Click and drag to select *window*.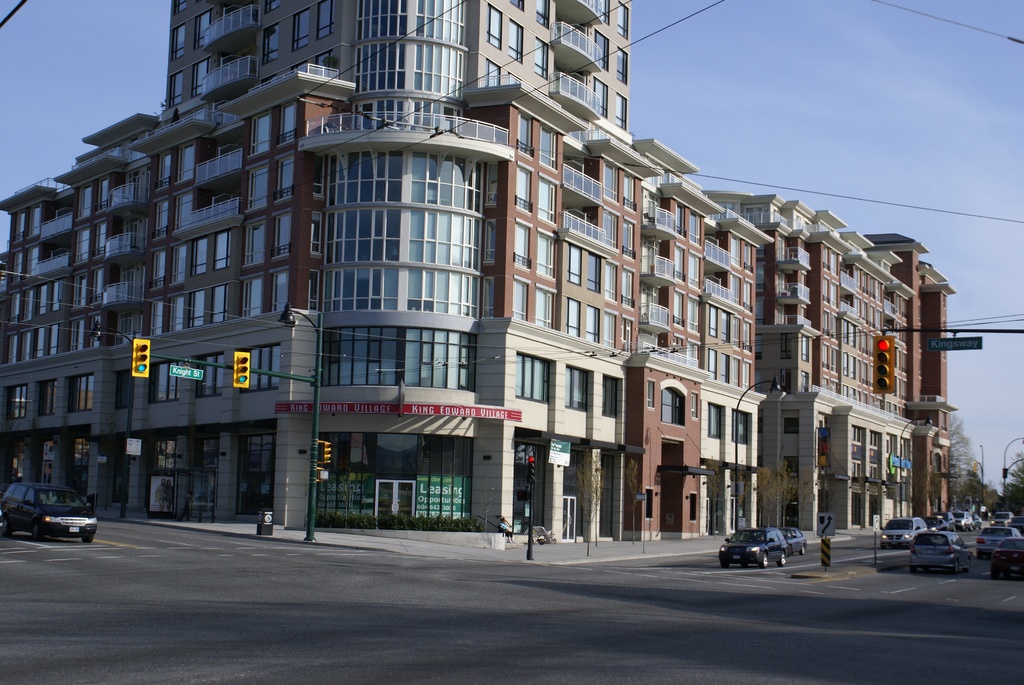
Selection: (x1=48, y1=326, x2=57, y2=358).
